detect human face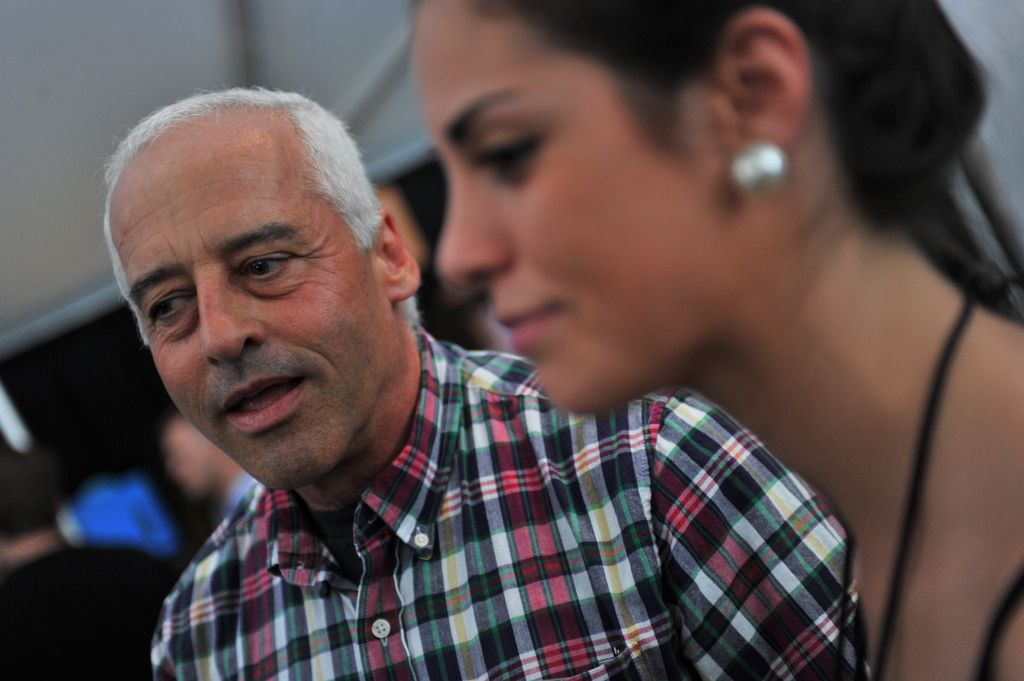
[413,0,737,410]
